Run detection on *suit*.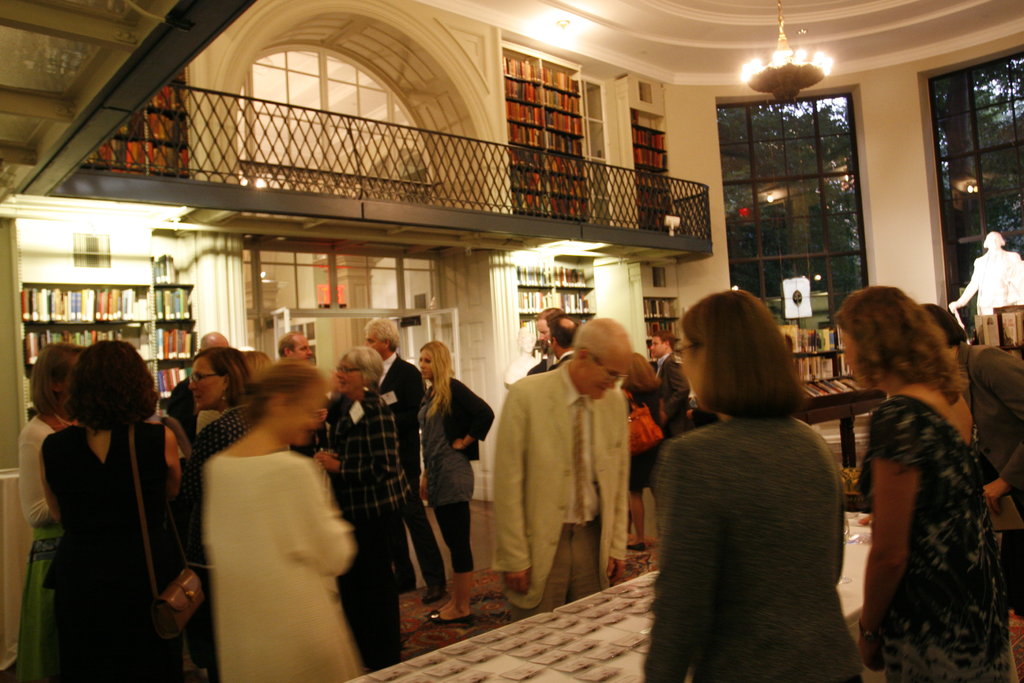
Result: pyautogui.locateOnScreen(551, 350, 577, 366).
